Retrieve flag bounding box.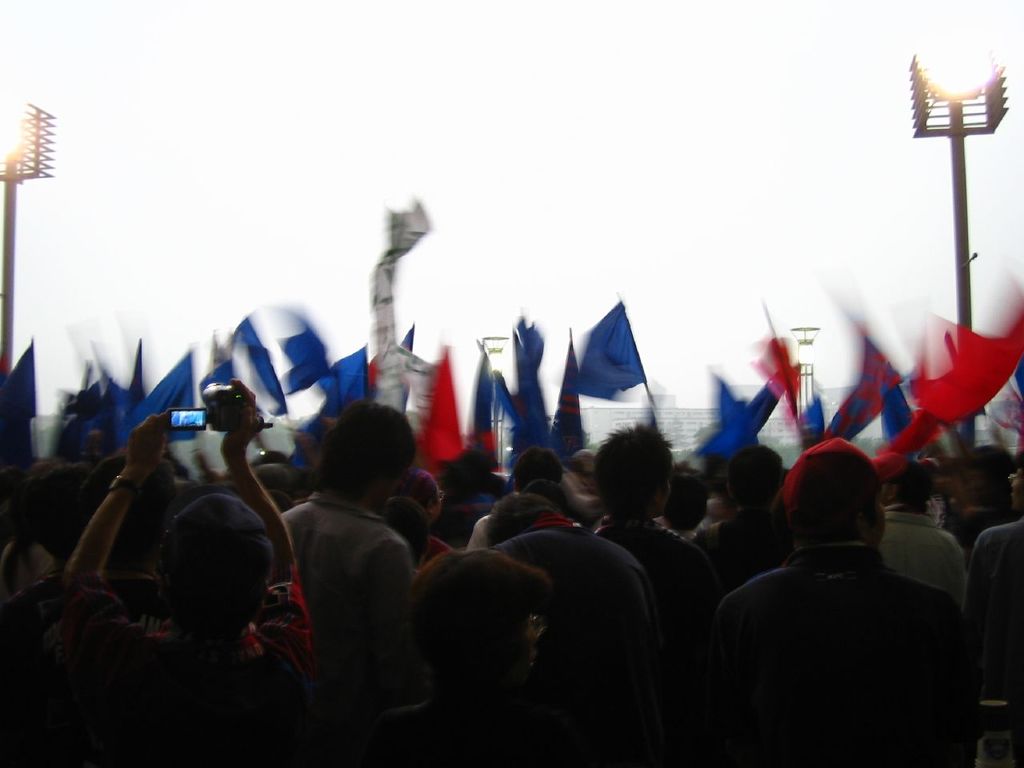
Bounding box: crop(506, 314, 550, 482).
